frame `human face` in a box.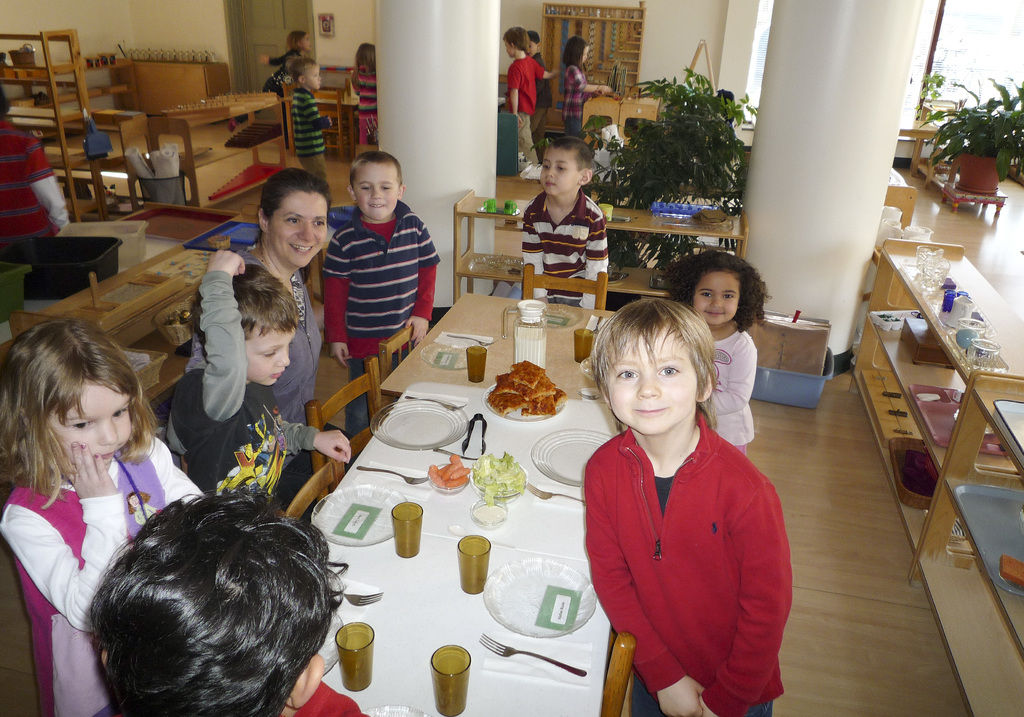
<bbox>52, 376, 136, 472</bbox>.
